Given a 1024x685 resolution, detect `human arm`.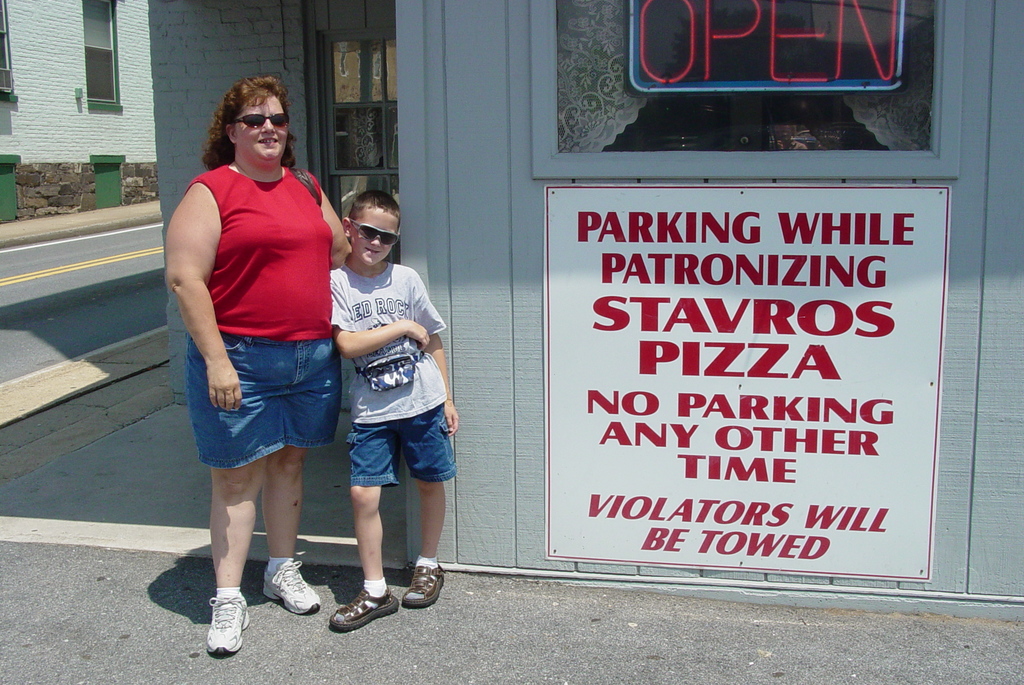
<box>407,259,468,440</box>.
